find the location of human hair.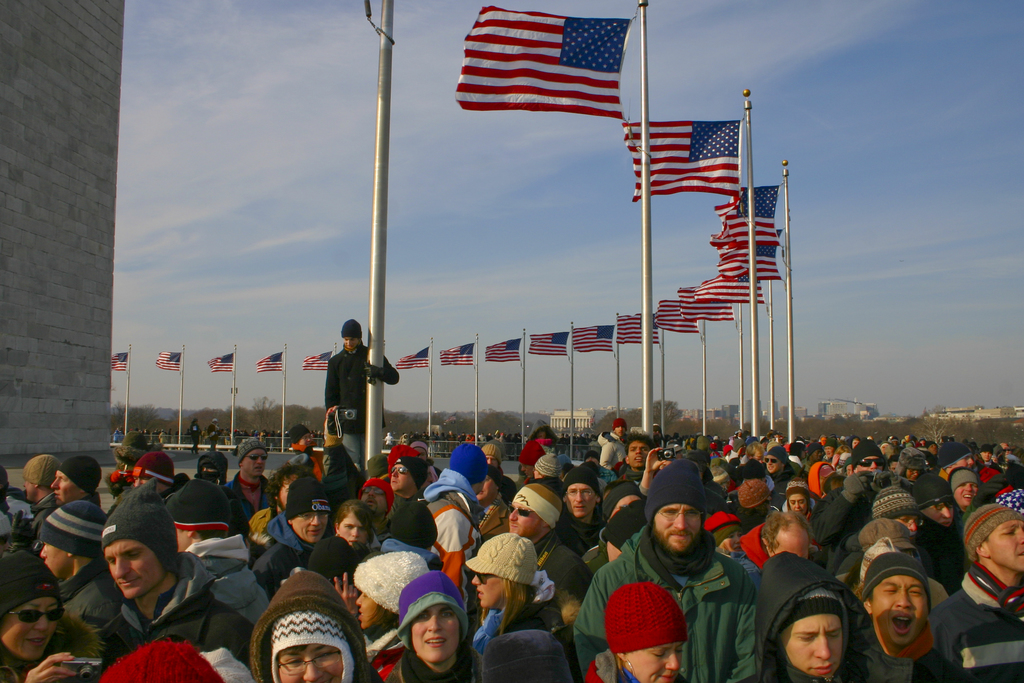
Location: select_region(754, 508, 813, 554).
